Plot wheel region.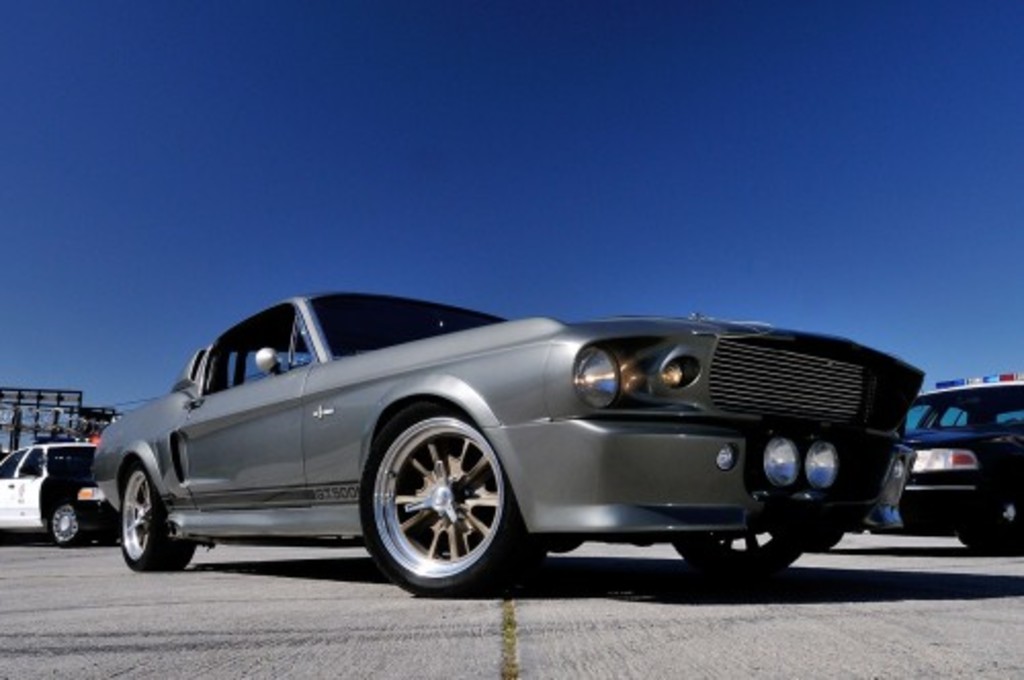
Plotted at box(362, 416, 518, 588).
